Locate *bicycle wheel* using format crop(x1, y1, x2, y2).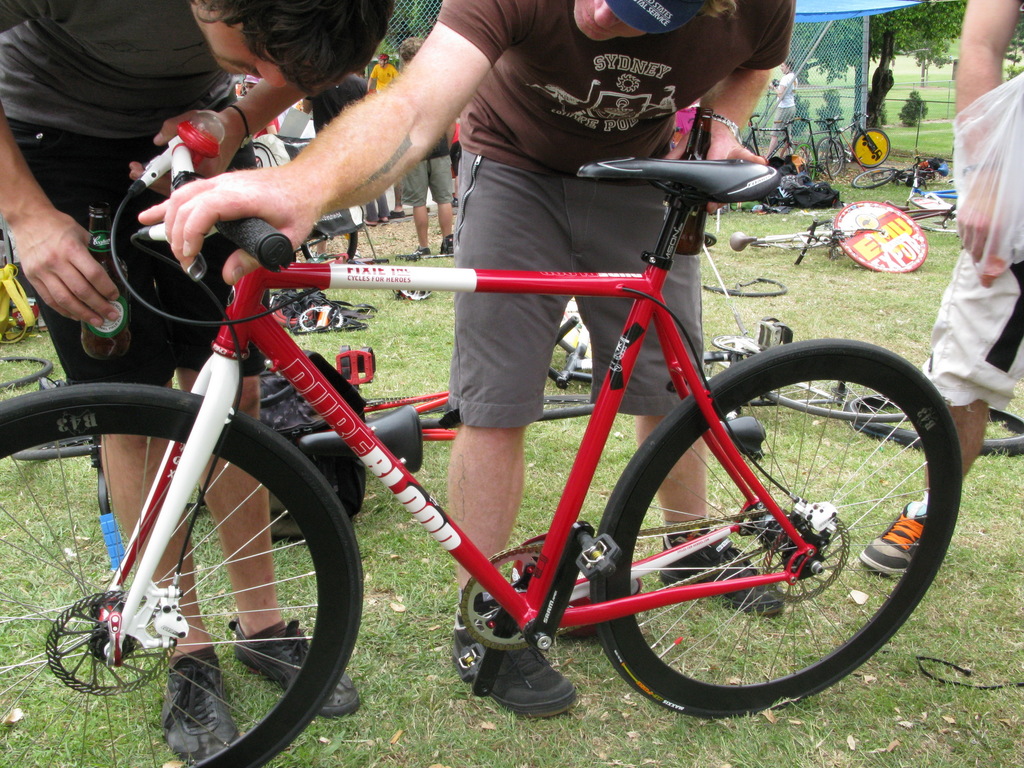
crop(814, 135, 846, 177).
